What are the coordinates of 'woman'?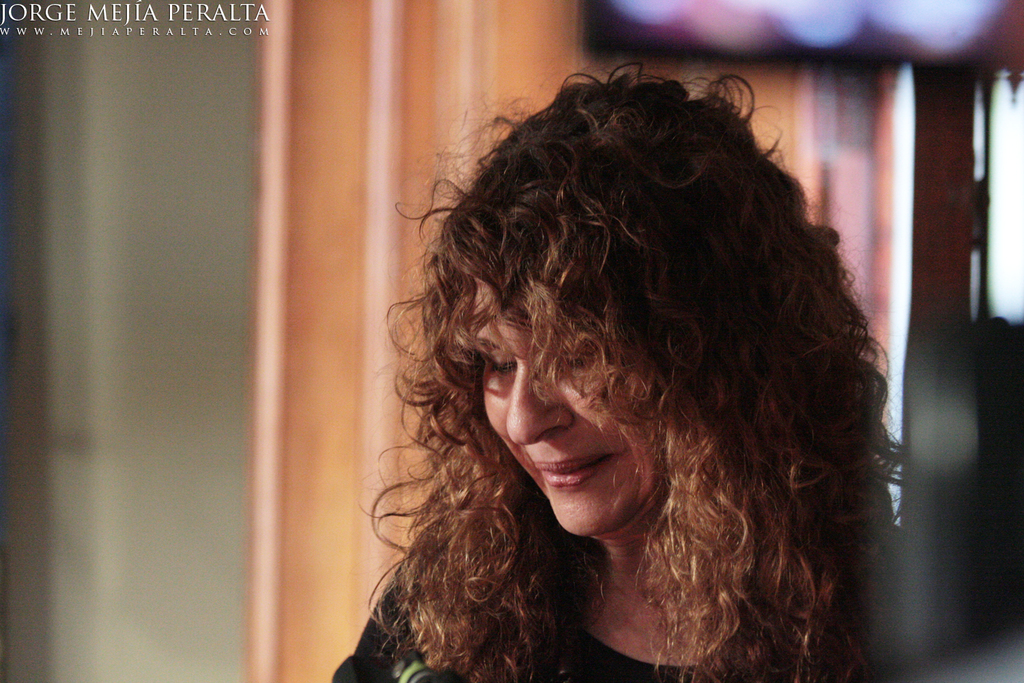
<box>311,62,919,670</box>.
